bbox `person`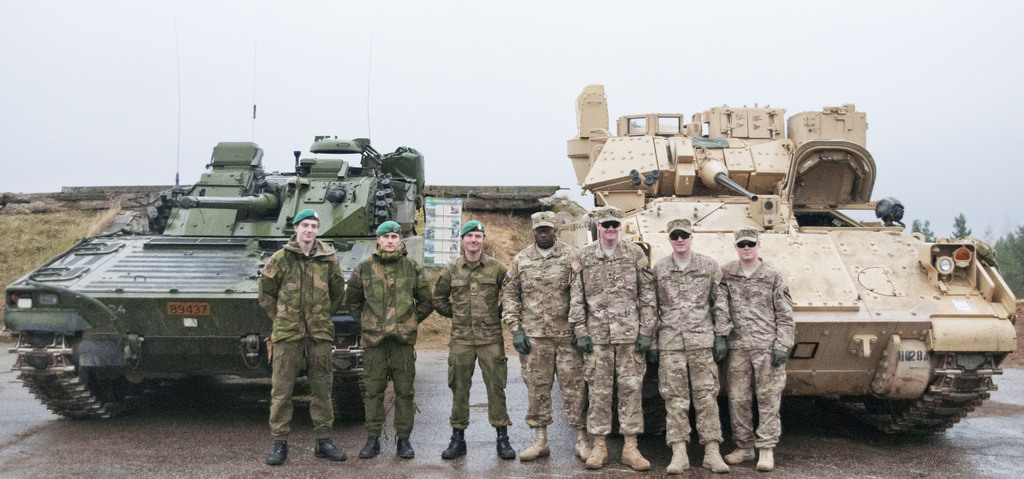
(566, 200, 652, 472)
